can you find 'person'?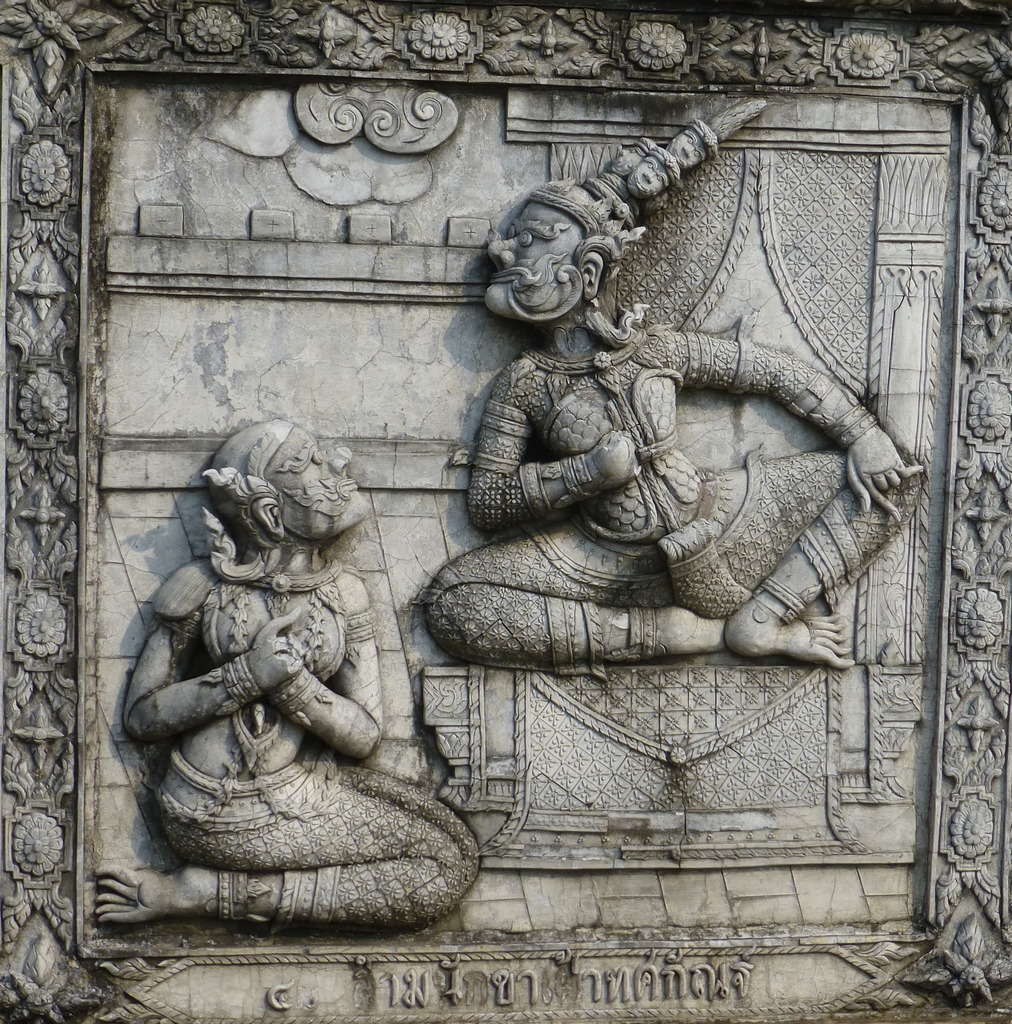
Yes, bounding box: crop(417, 99, 932, 675).
